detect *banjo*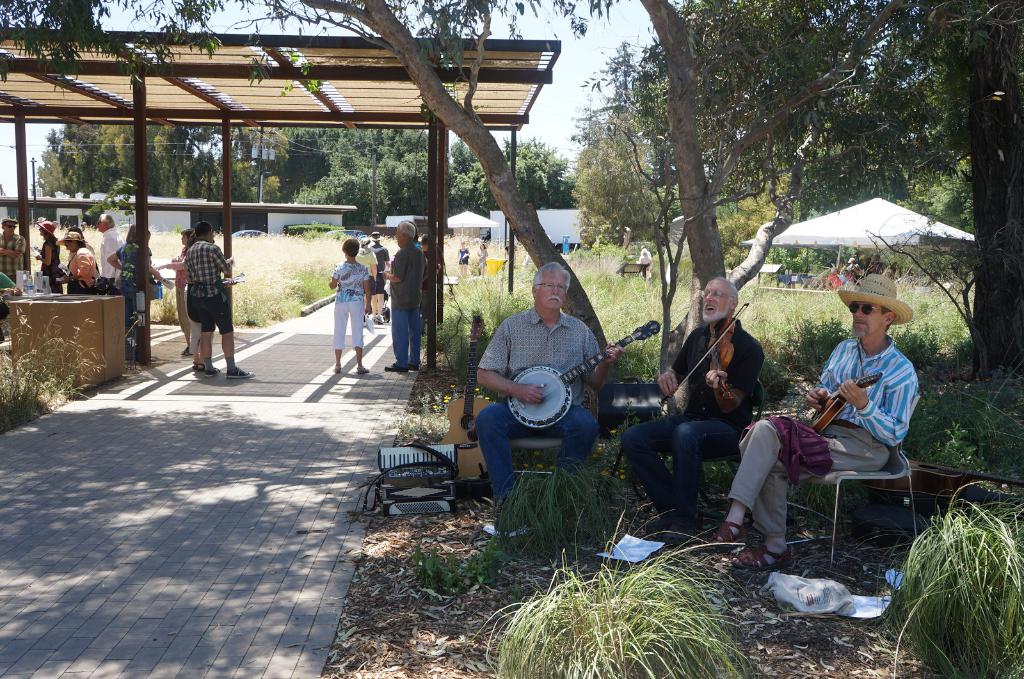
812 343 885 435
